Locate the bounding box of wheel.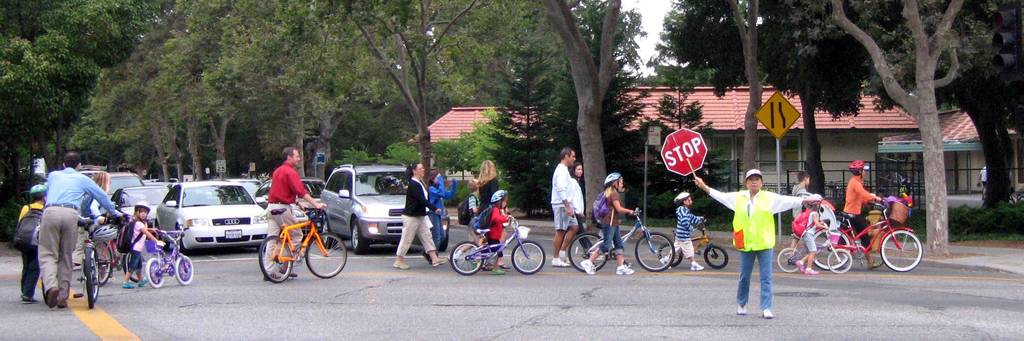
Bounding box: (left=706, top=245, right=731, bottom=268).
